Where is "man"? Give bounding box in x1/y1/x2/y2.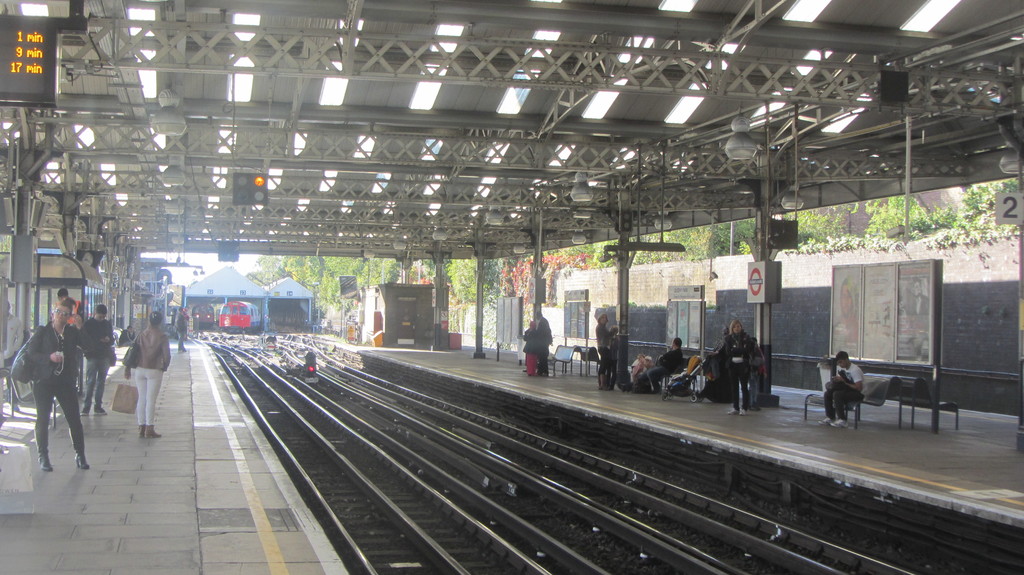
8/299/87/472.
